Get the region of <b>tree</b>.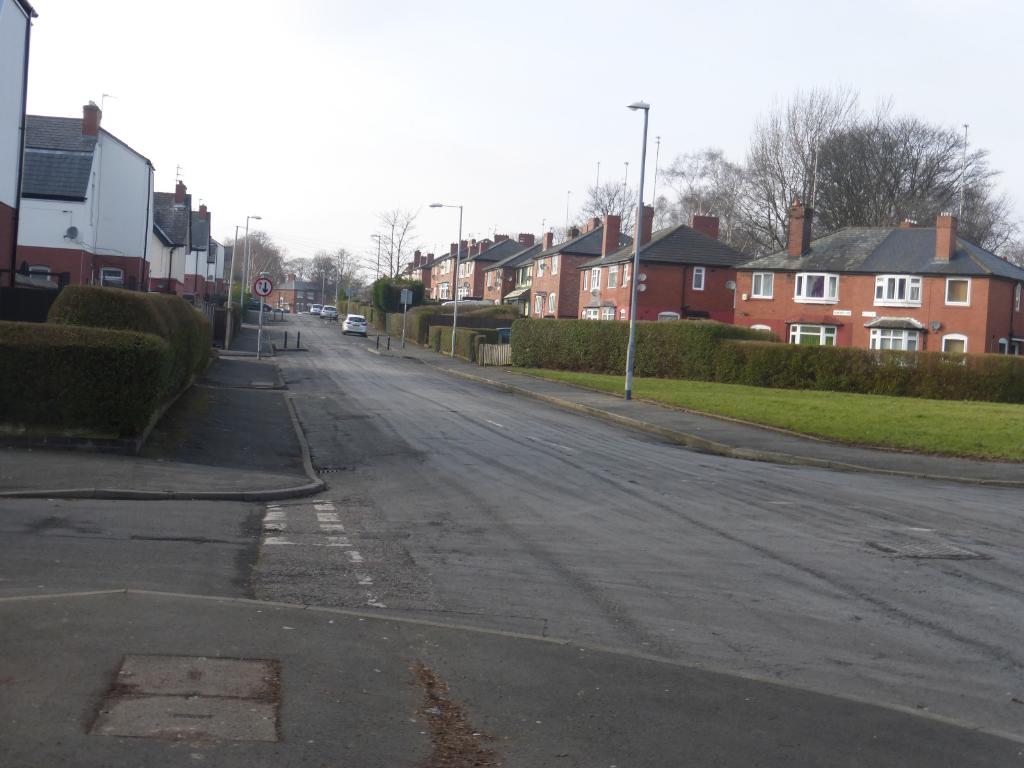
x1=285, y1=259, x2=317, y2=278.
